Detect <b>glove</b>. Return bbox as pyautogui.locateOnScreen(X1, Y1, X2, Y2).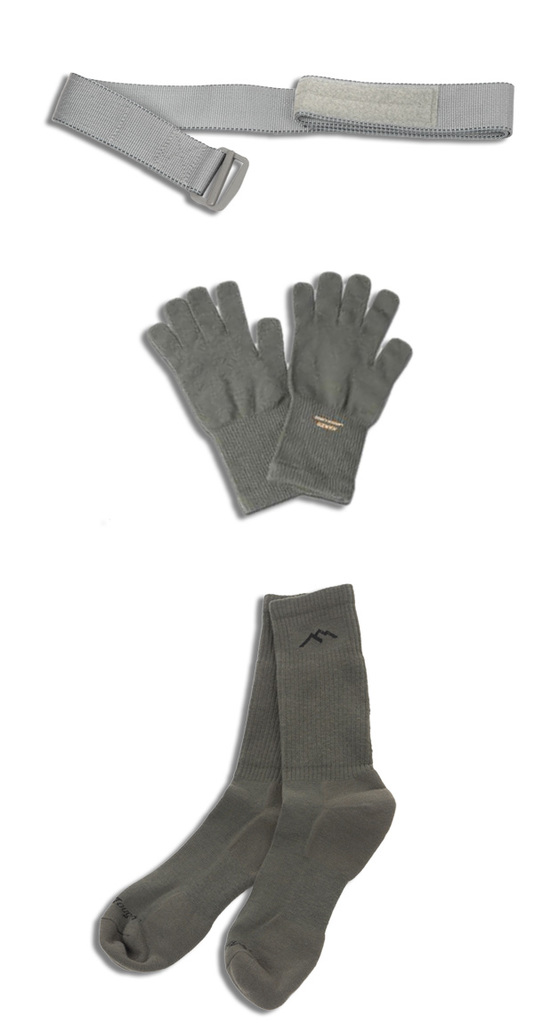
pyautogui.locateOnScreen(262, 266, 423, 503).
